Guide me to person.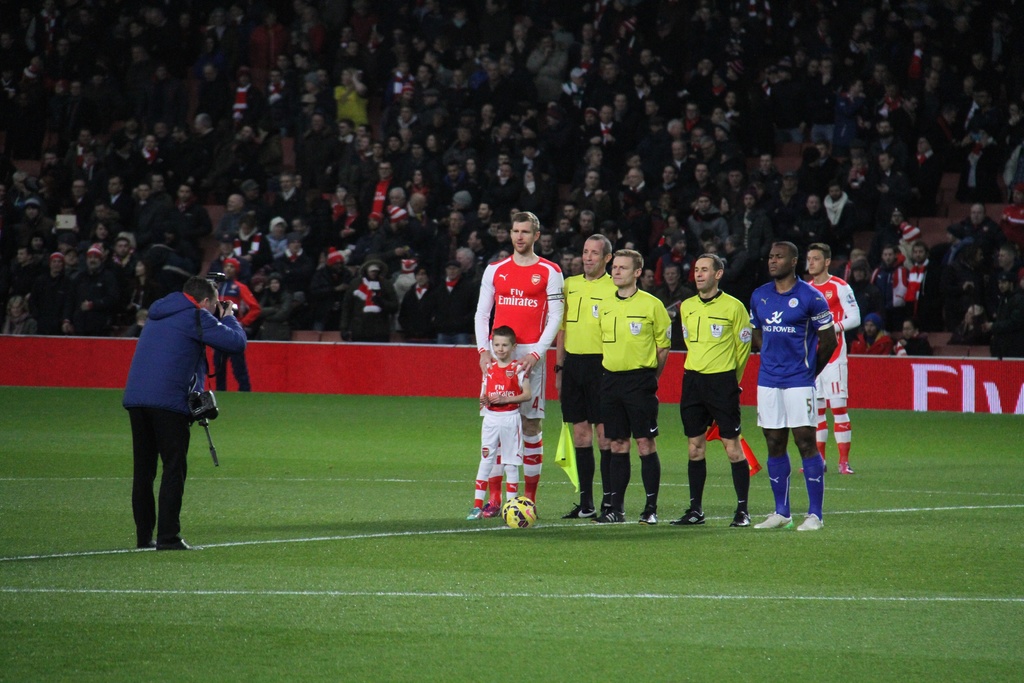
Guidance: left=207, top=252, right=260, bottom=393.
